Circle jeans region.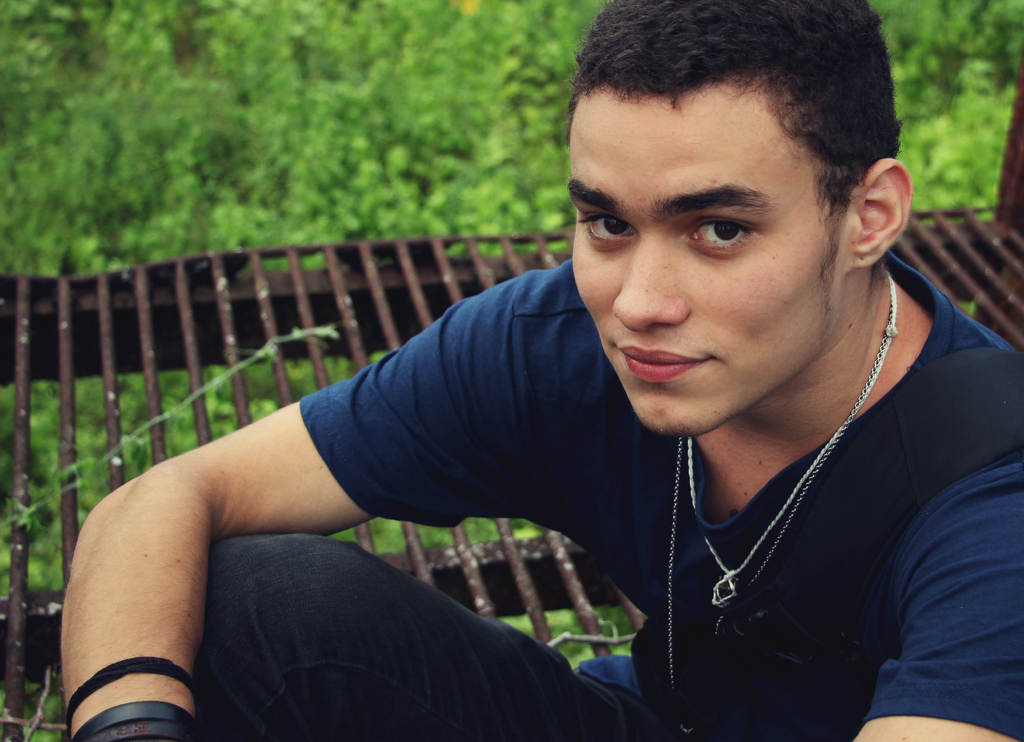
Region: rect(192, 533, 746, 741).
